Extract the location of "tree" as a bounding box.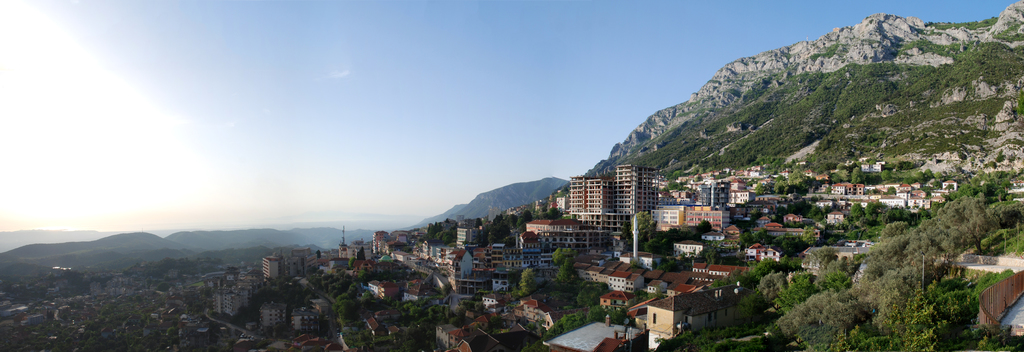
519 264 540 299.
